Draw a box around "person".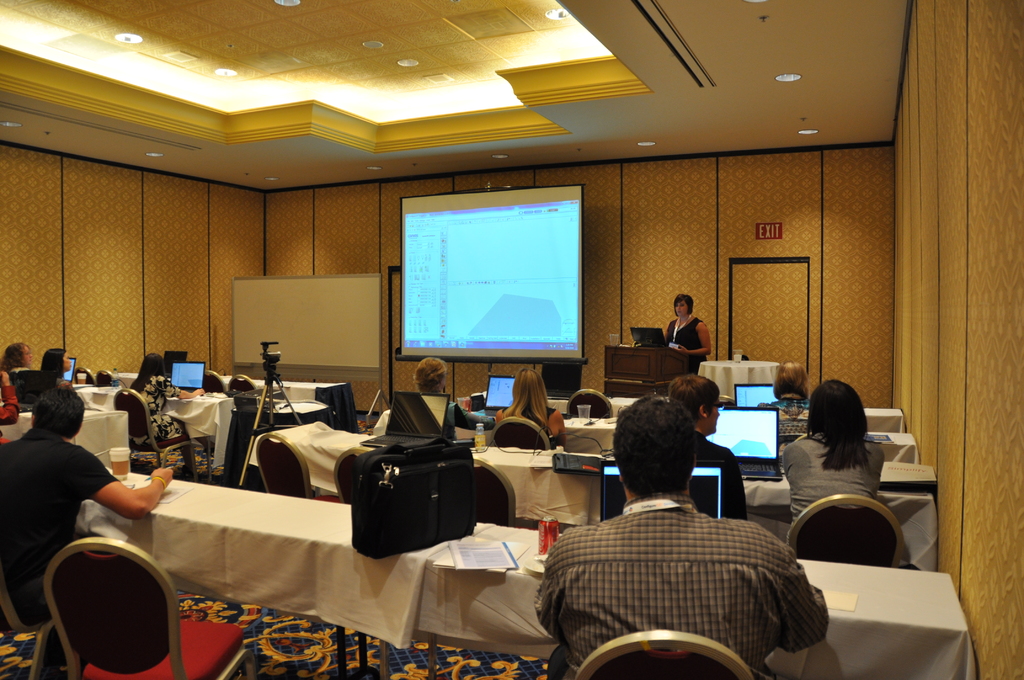
525,412,836,679.
